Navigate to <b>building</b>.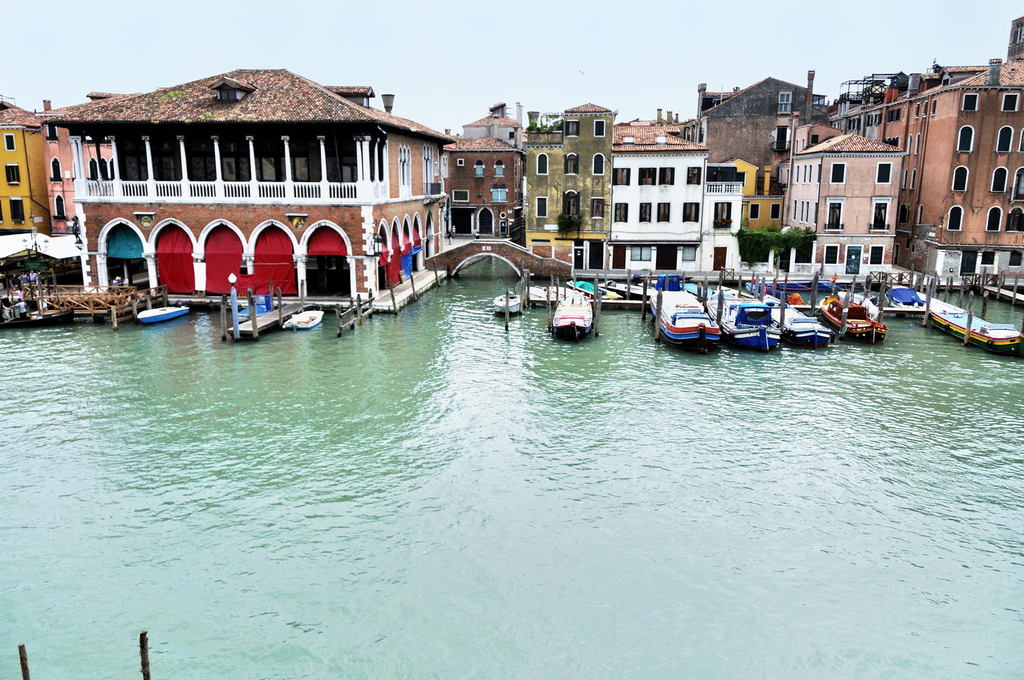
Navigation target: left=702, top=74, right=810, bottom=173.
